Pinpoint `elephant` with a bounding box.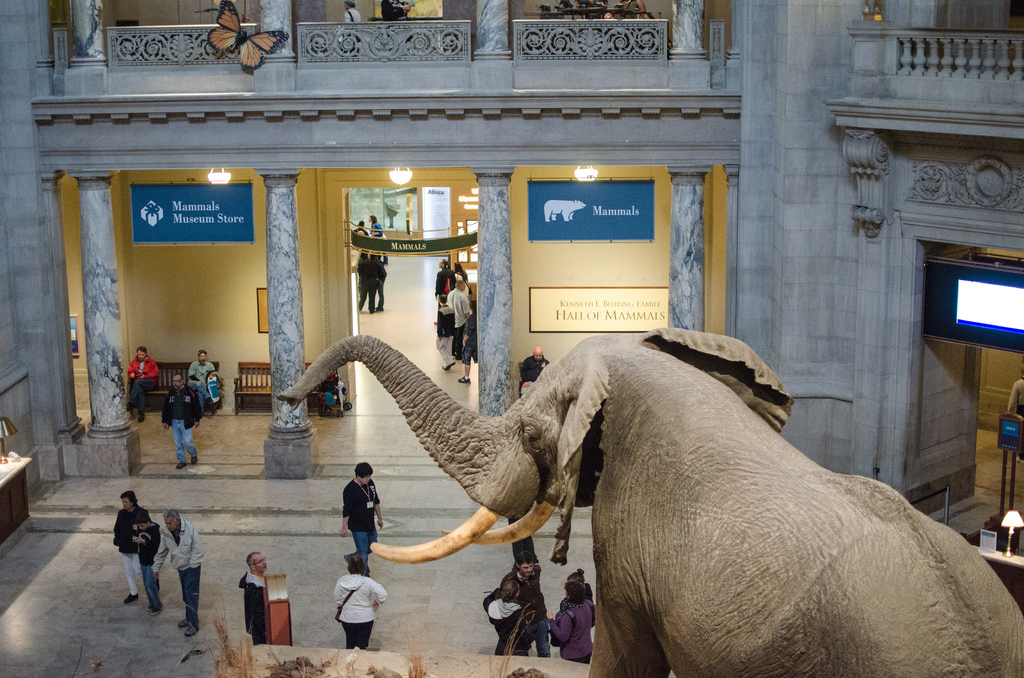
(left=277, top=334, right=986, bottom=675).
